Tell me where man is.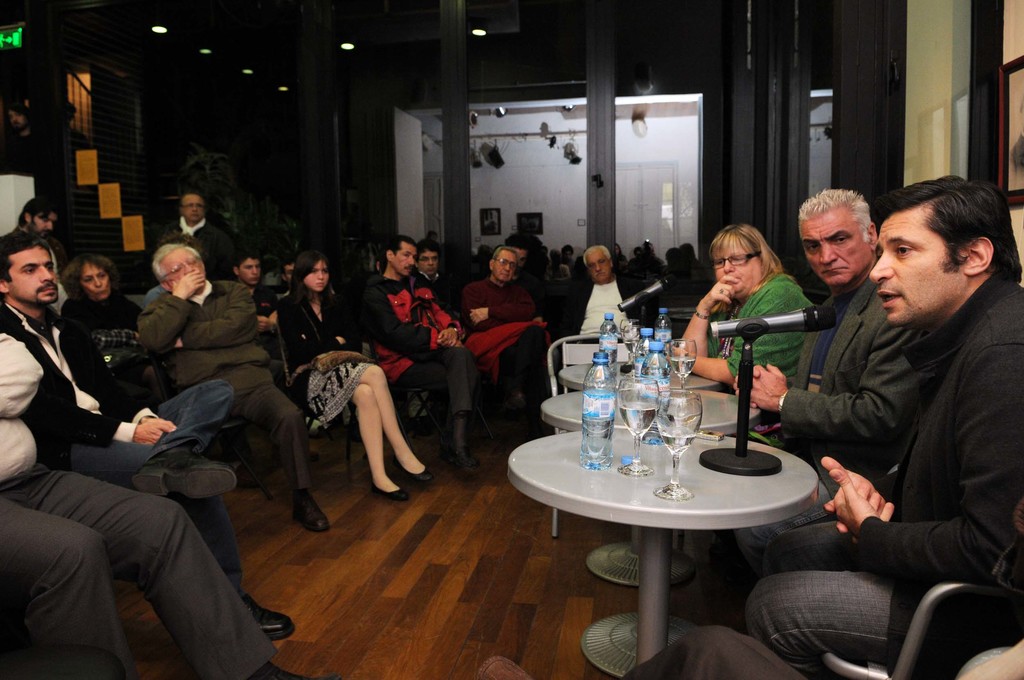
man is at 552,244,644,390.
